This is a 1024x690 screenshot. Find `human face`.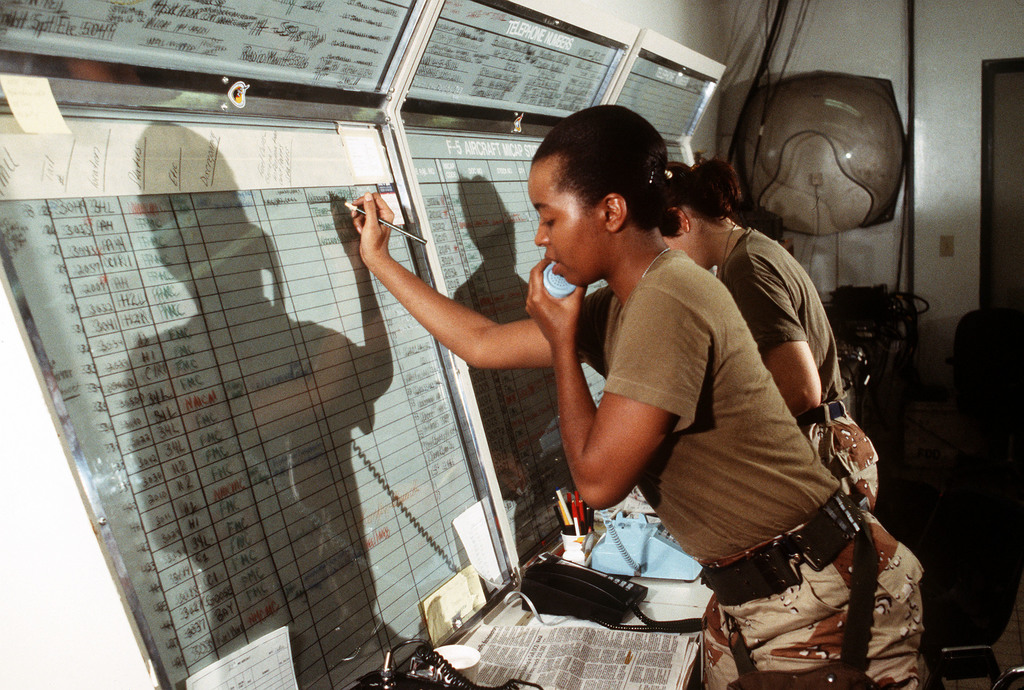
Bounding box: rect(526, 167, 607, 287).
